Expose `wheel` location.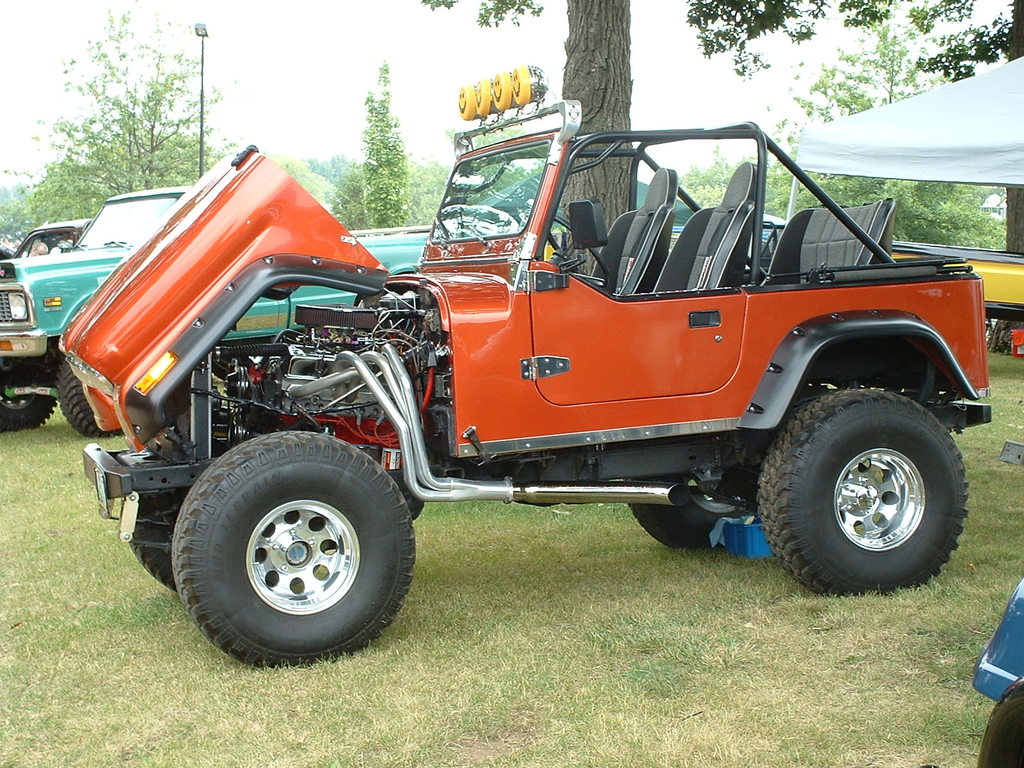
Exposed at Rect(0, 394, 54, 431).
